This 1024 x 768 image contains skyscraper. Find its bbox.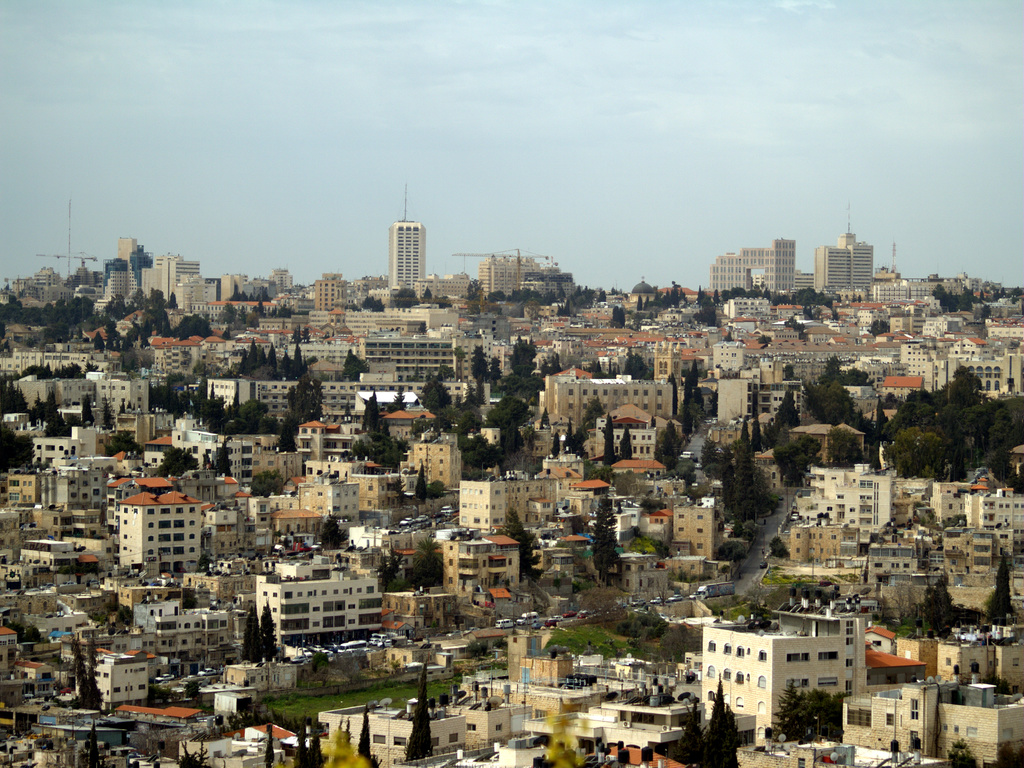
79/245/230/323.
